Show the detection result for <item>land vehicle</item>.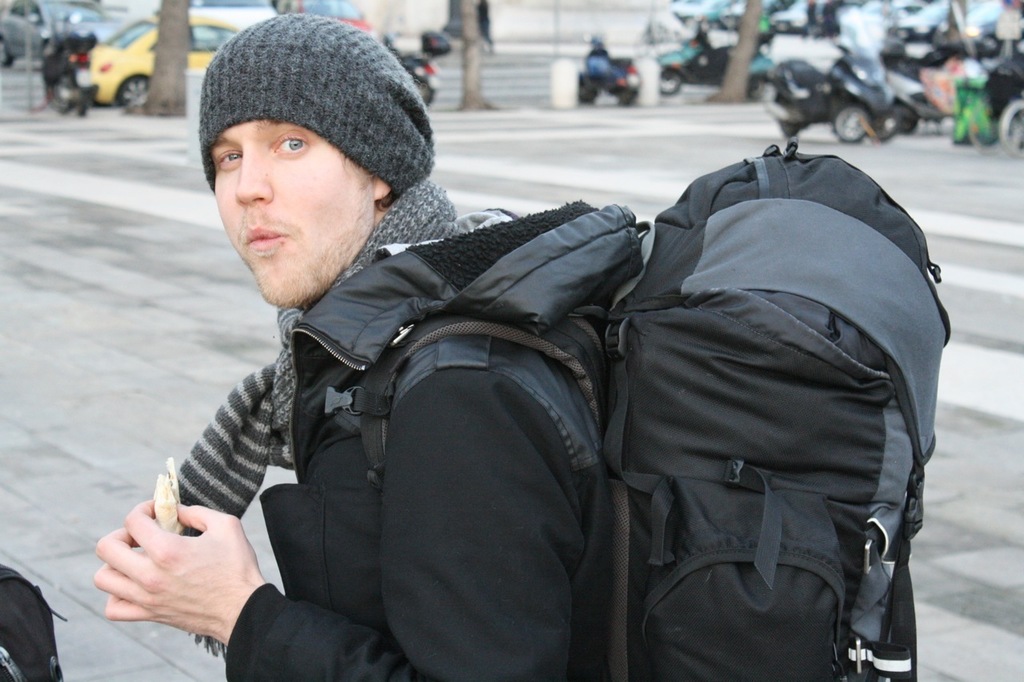
[38,12,100,114].
